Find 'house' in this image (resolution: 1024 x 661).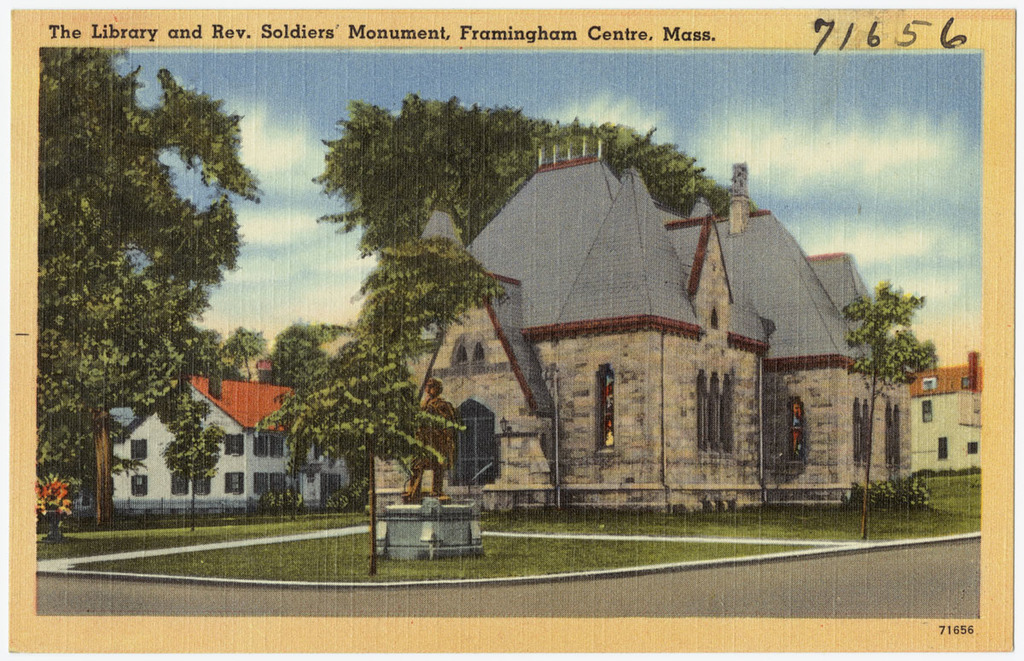
bbox=(896, 357, 989, 469).
